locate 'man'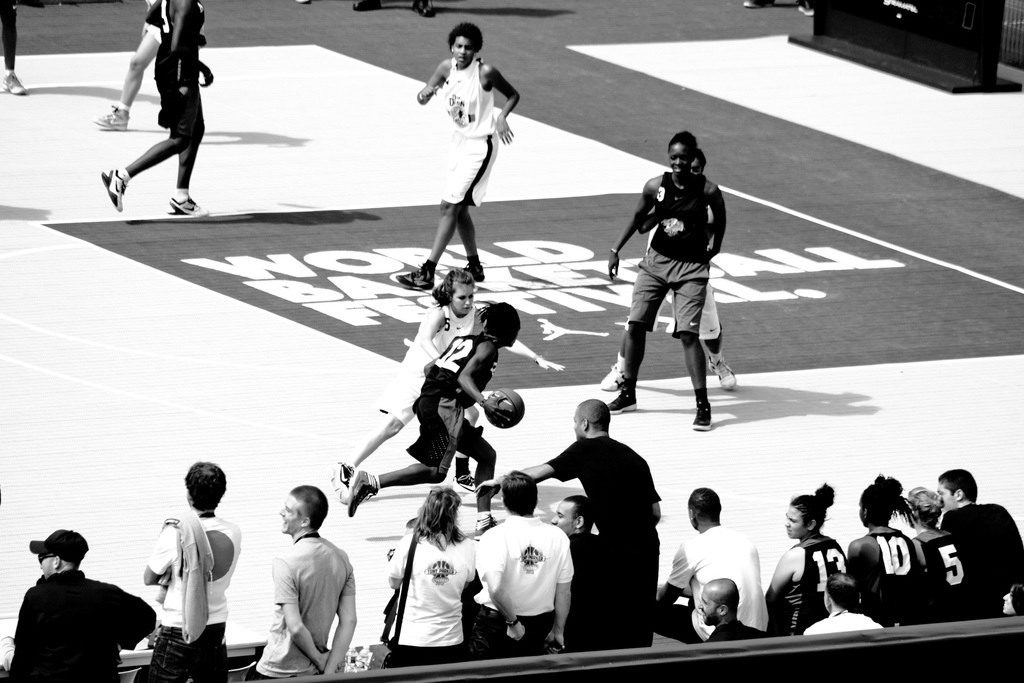
[left=550, top=488, right=631, bottom=651]
